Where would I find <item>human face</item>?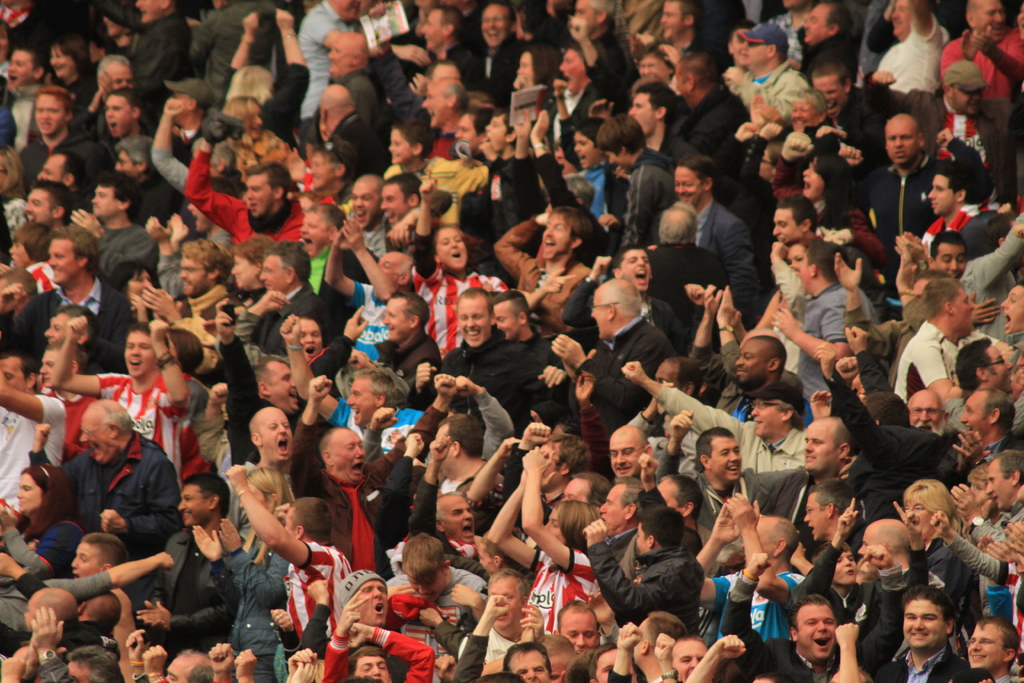
At 124 331 154 379.
